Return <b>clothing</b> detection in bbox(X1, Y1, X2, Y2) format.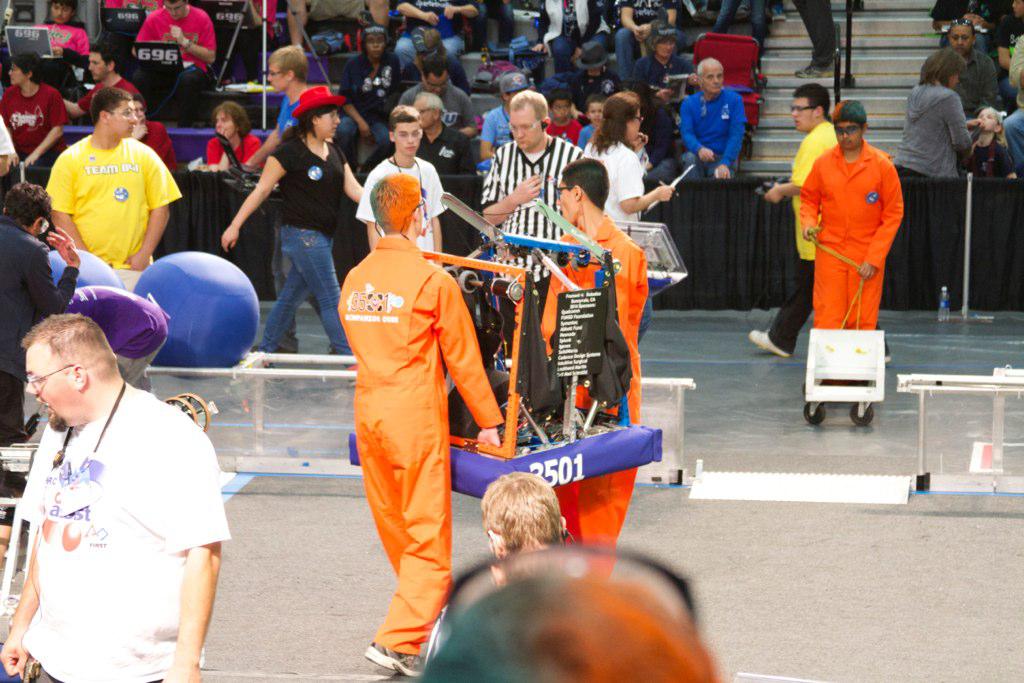
bbox(268, 134, 356, 359).
